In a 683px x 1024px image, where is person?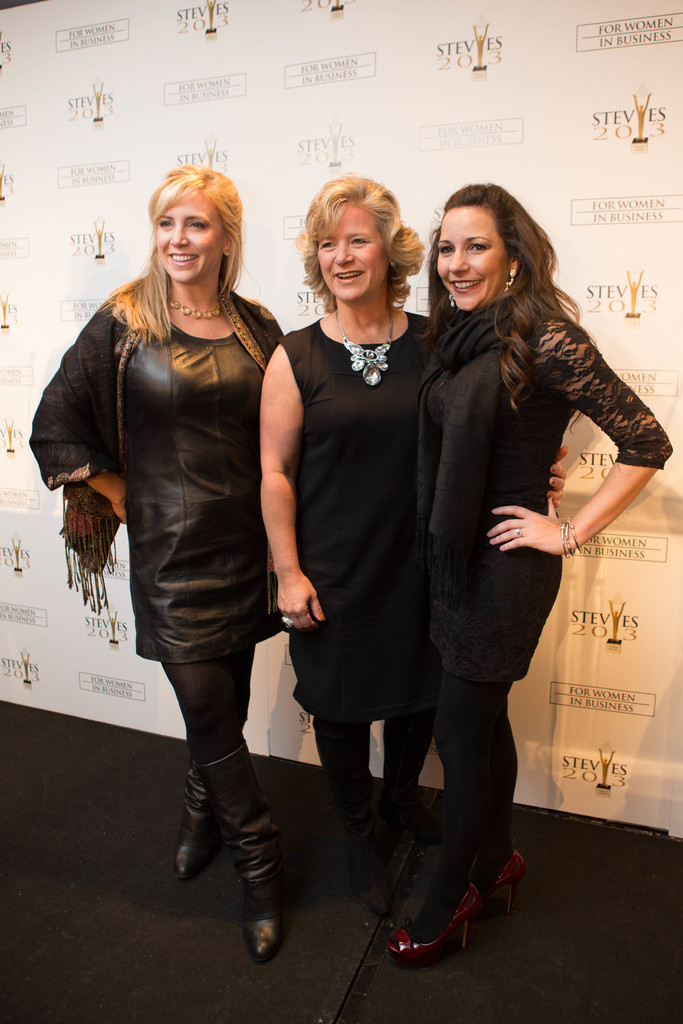
(371,177,669,959).
